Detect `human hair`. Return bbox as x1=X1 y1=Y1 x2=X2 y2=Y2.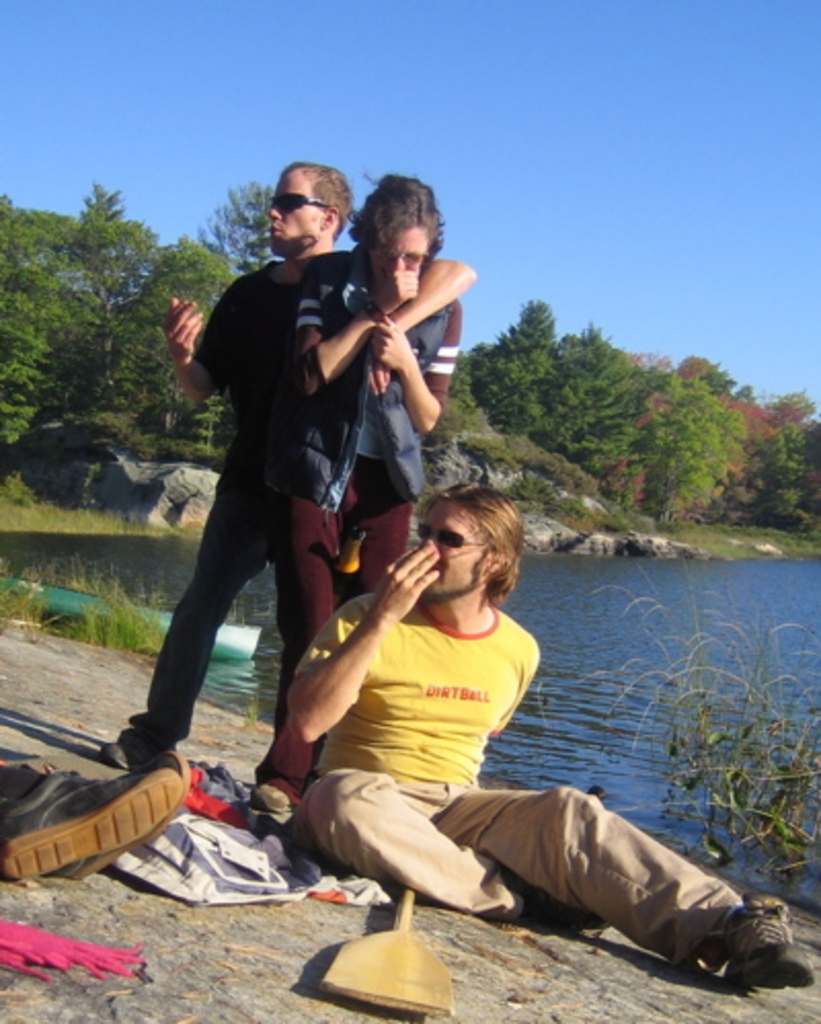
x1=343 y1=170 x2=445 y2=281.
